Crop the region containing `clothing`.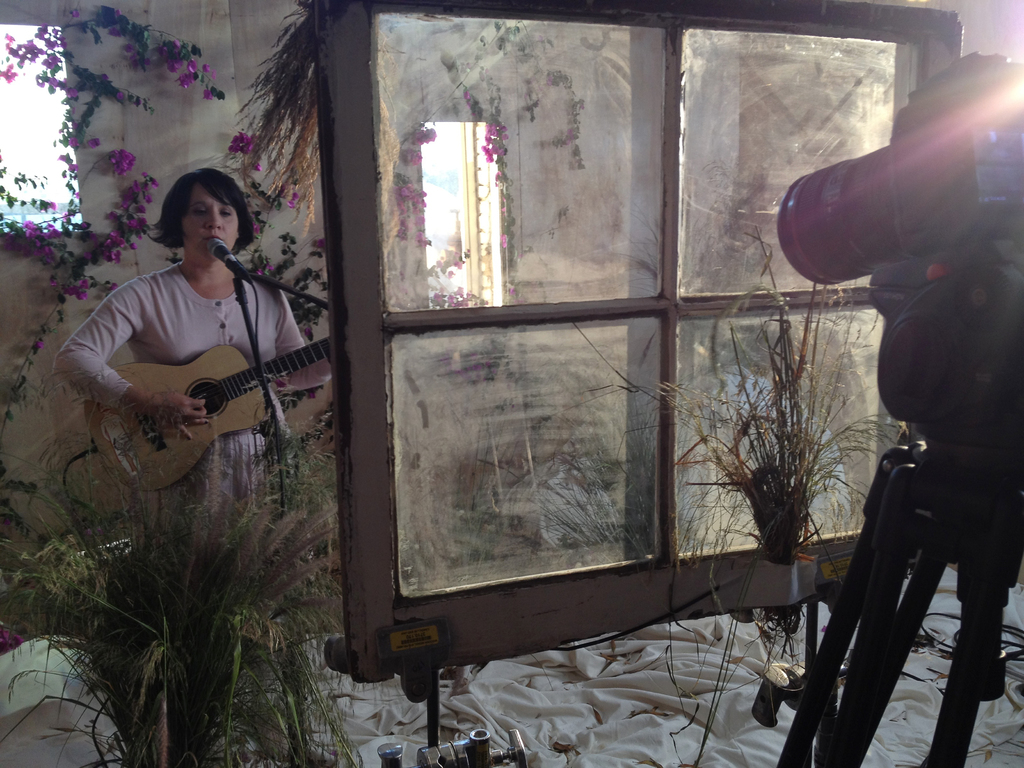
Crop region: [x1=803, y1=54, x2=1015, y2=728].
